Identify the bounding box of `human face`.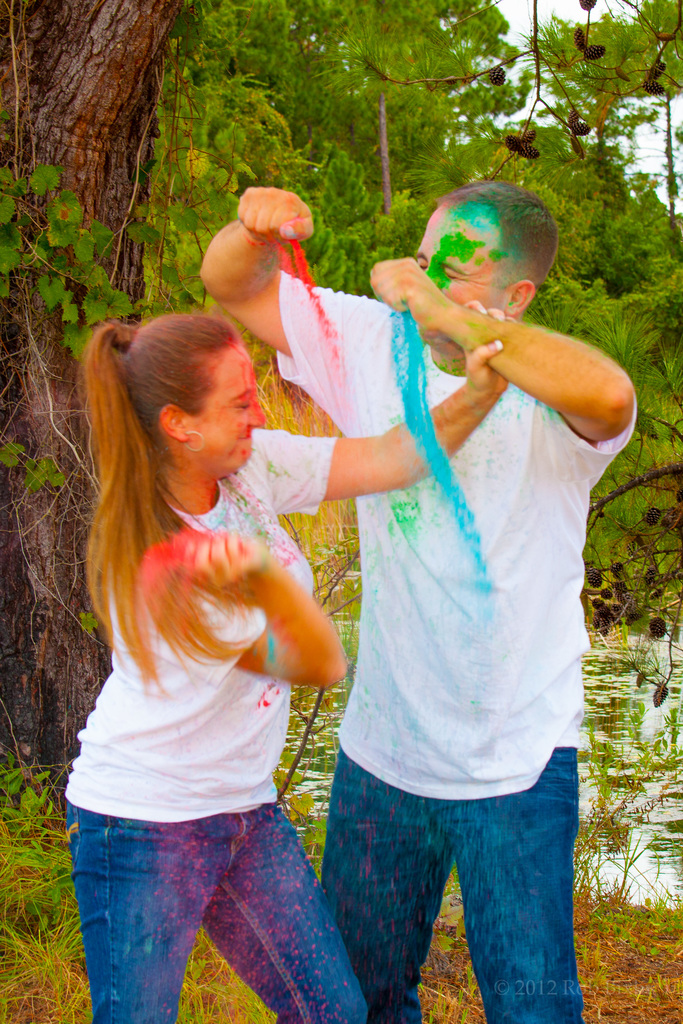
(413,207,511,347).
